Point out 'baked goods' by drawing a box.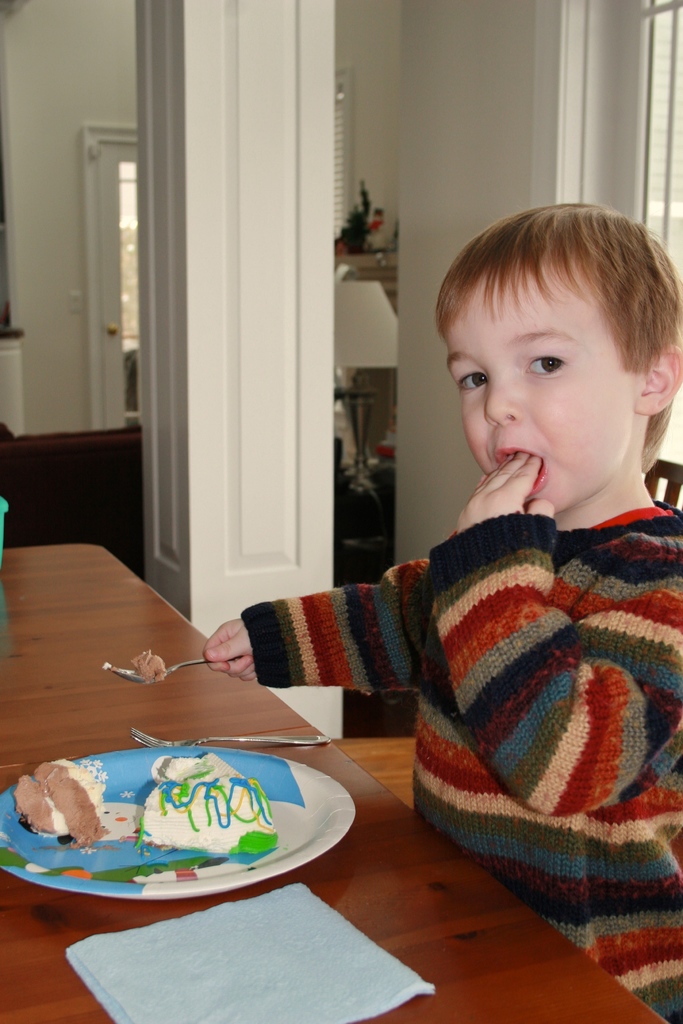
region(91, 743, 311, 899).
